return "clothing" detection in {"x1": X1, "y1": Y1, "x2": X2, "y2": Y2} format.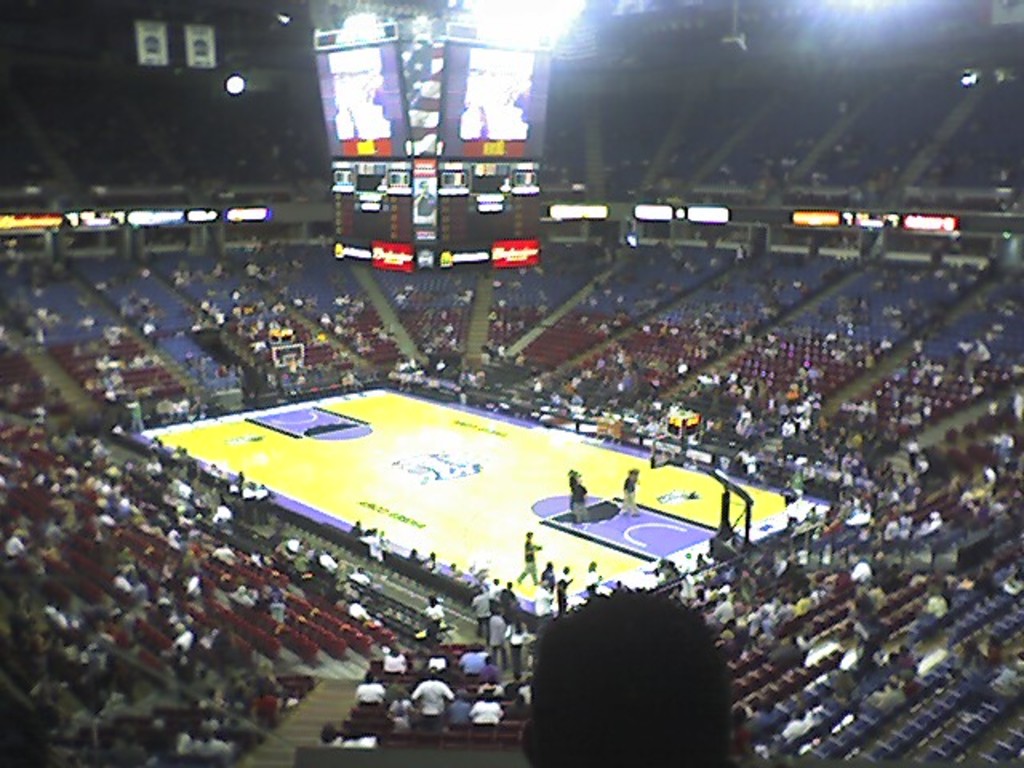
{"x1": 139, "y1": 325, "x2": 155, "y2": 346}.
